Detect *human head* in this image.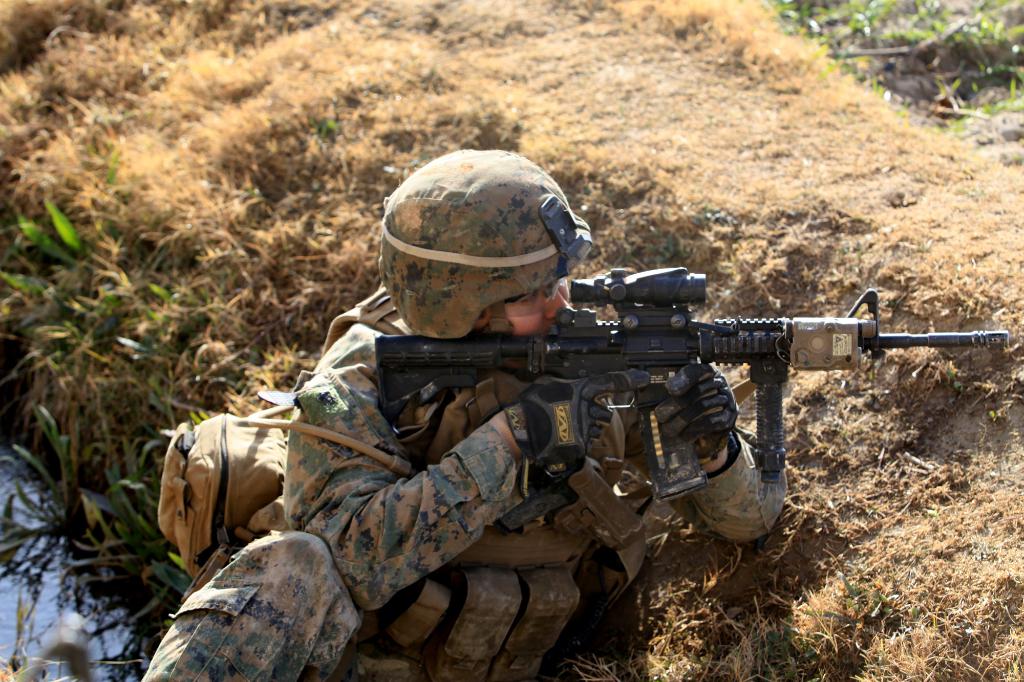
Detection: BBox(378, 147, 575, 342).
